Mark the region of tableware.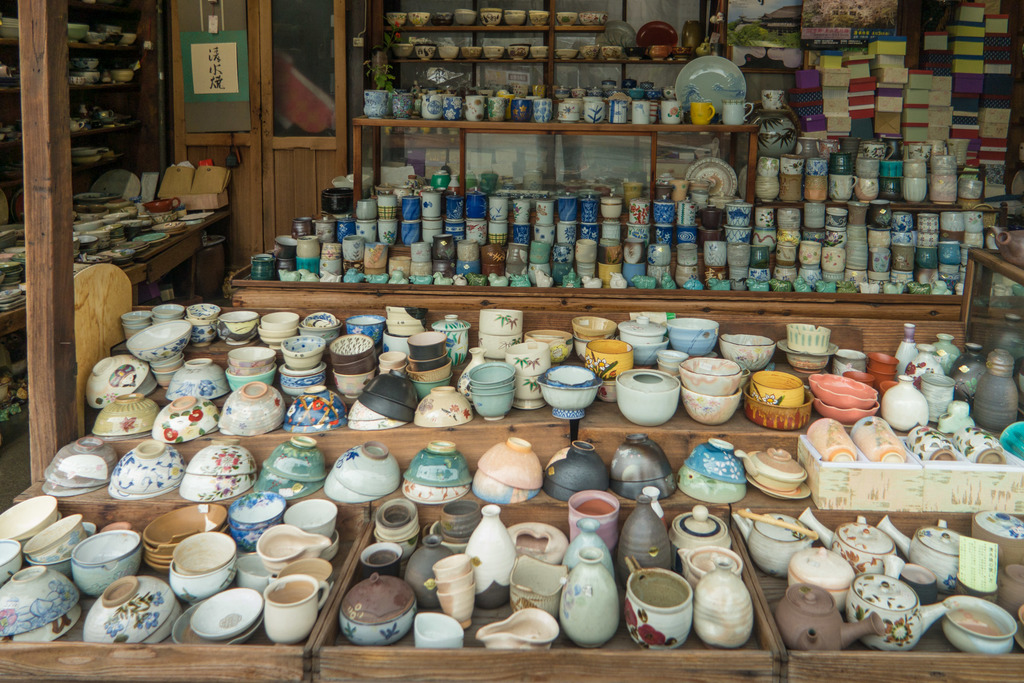
Region: (959,199,979,216).
